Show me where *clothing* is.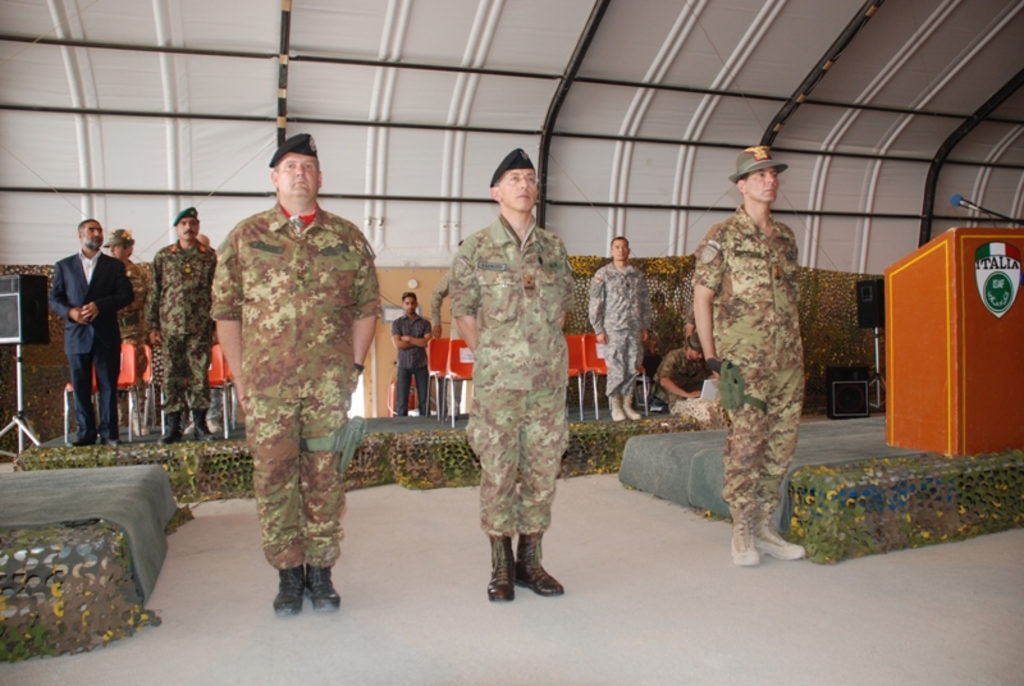
*clothing* is at (396,316,433,404).
